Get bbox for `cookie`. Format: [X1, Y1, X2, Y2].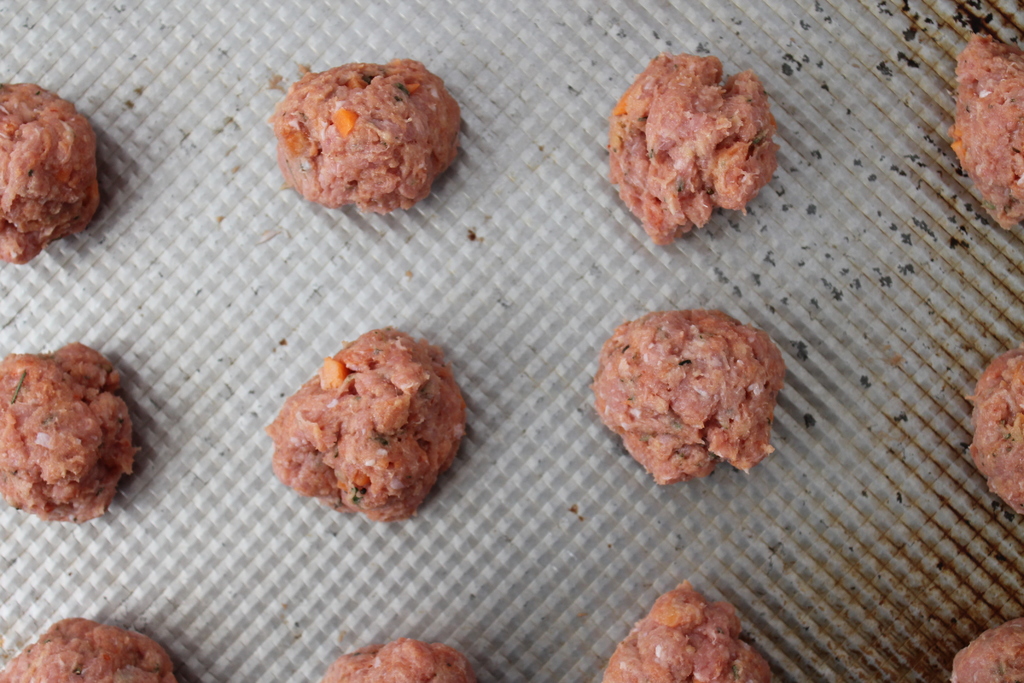
[269, 59, 457, 212].
